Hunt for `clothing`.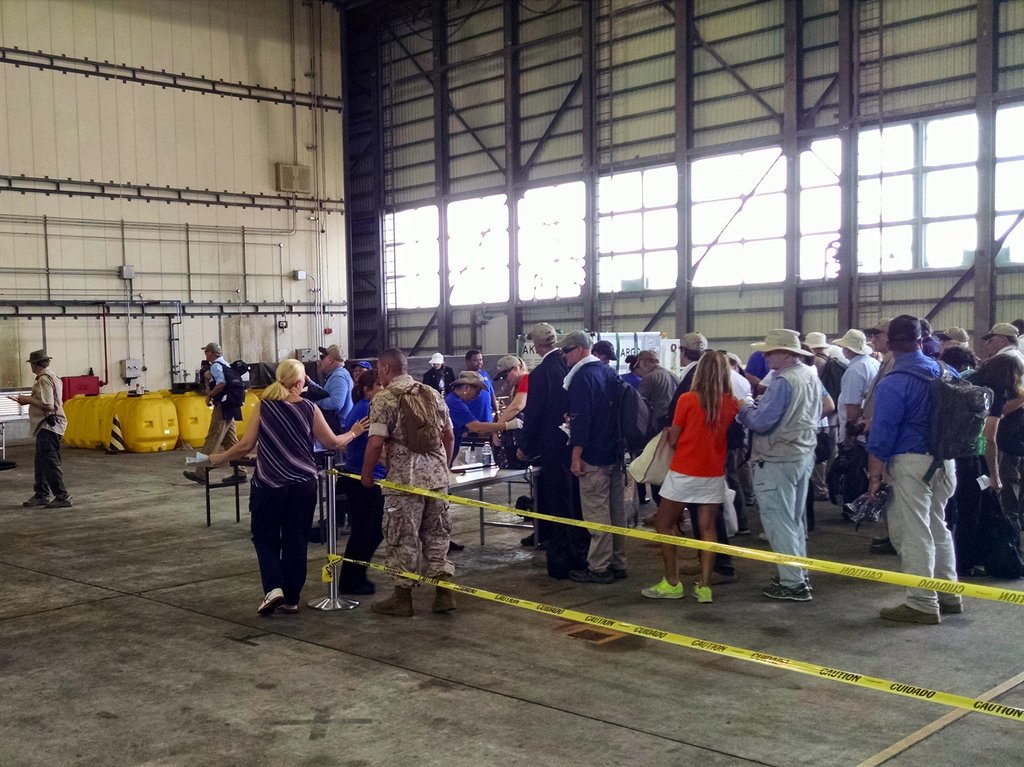
Hunted down at l=242, t=389, r=318, b=596.
